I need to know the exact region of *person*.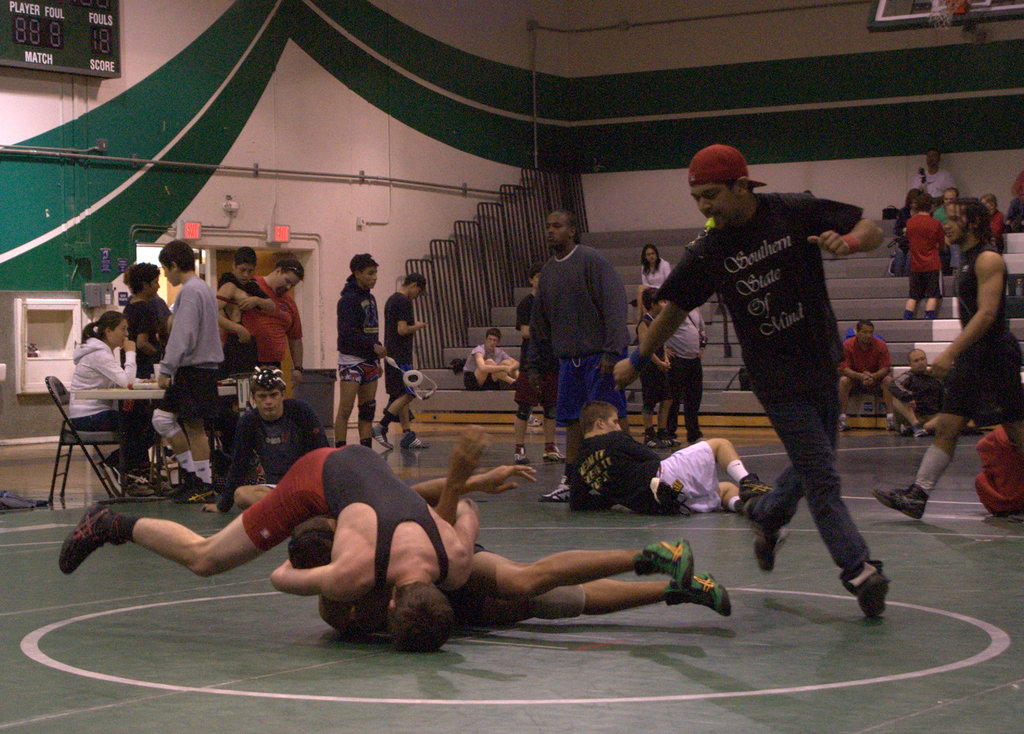
Region: {"left": 329, "top": 251, "right": 388, "bottom": 455}.
